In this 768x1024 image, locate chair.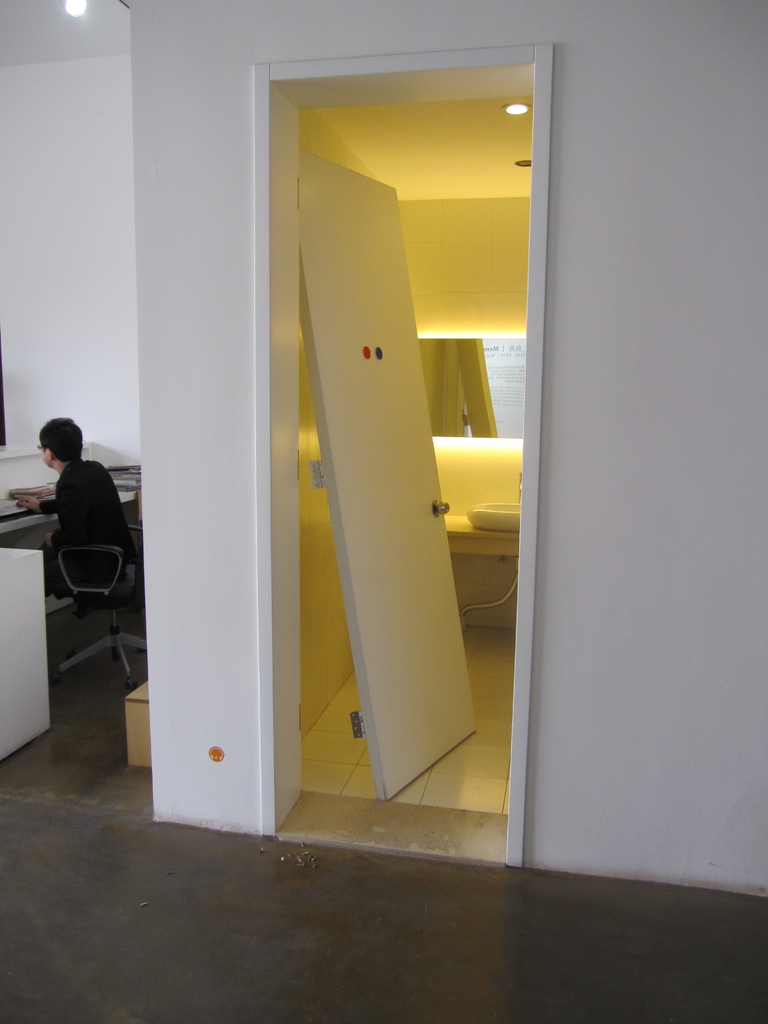
Bounding box: <bbox>51, 527, 142, 687</bbox>.
